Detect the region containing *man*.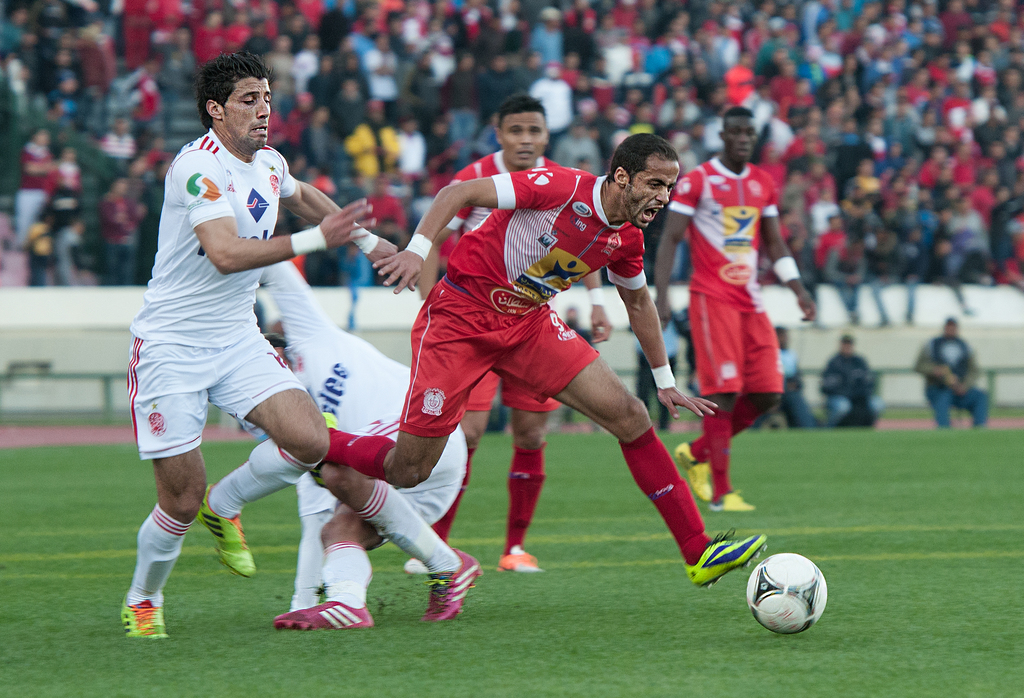
box=[116, 72, 356, 634].
